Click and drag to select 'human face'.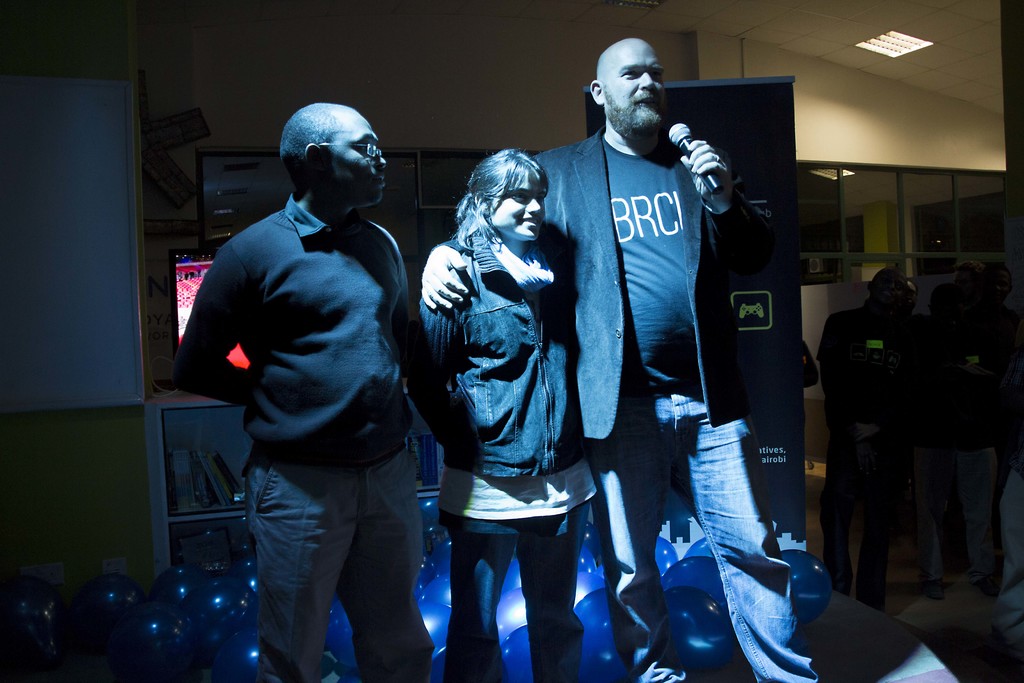
Selection: 489,173,549,240.
